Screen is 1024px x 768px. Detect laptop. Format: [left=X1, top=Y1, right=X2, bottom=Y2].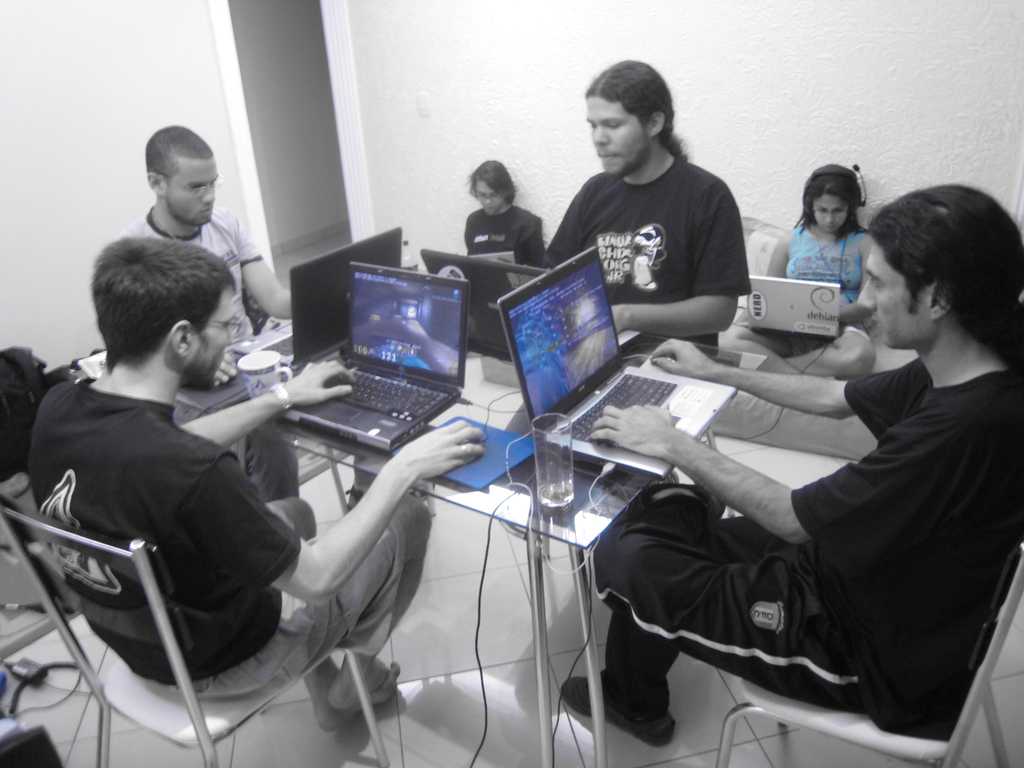
[left=417, top=249, right=644, bottom=368].
